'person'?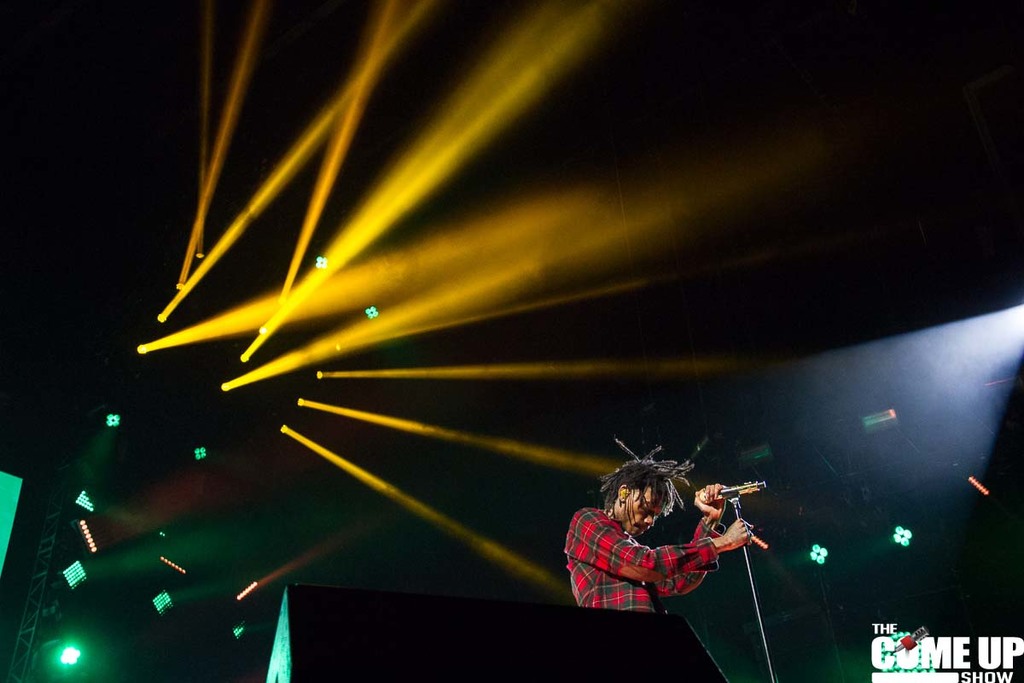
551,462,756,633
